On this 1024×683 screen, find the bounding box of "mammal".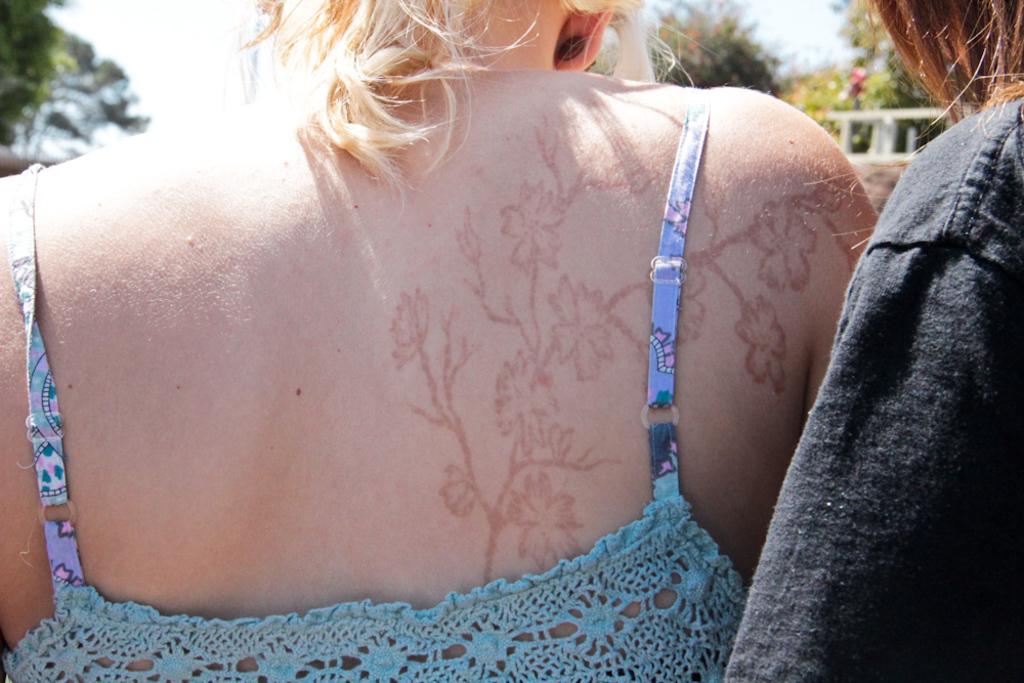
Bounding box: Rect(5, 0, 939, 640).
